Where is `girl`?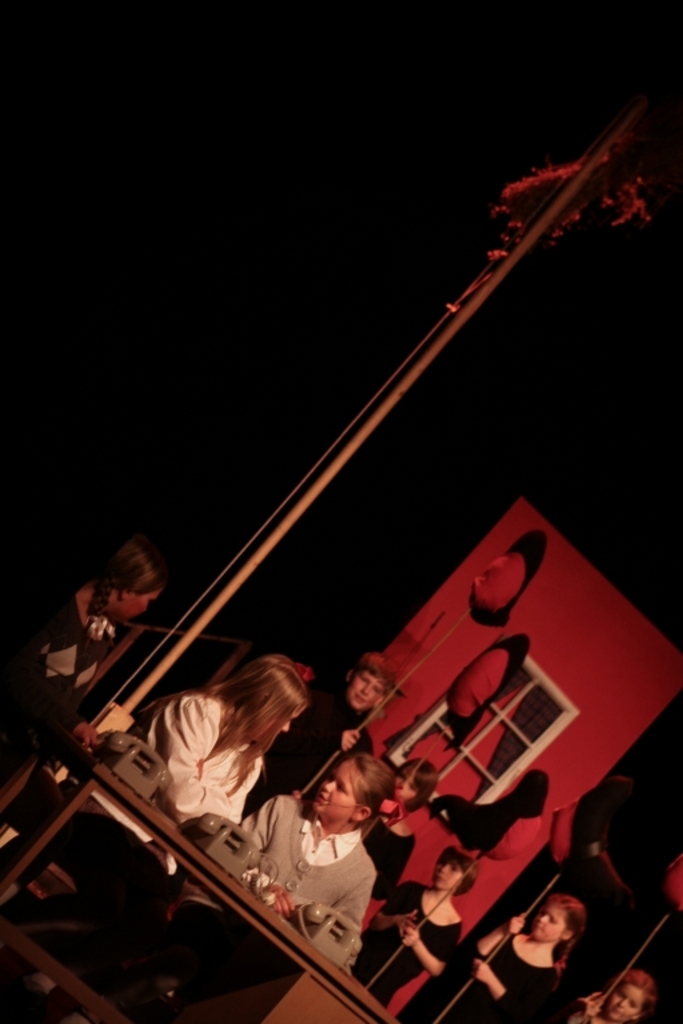
(351, 848, 480, 1009).
